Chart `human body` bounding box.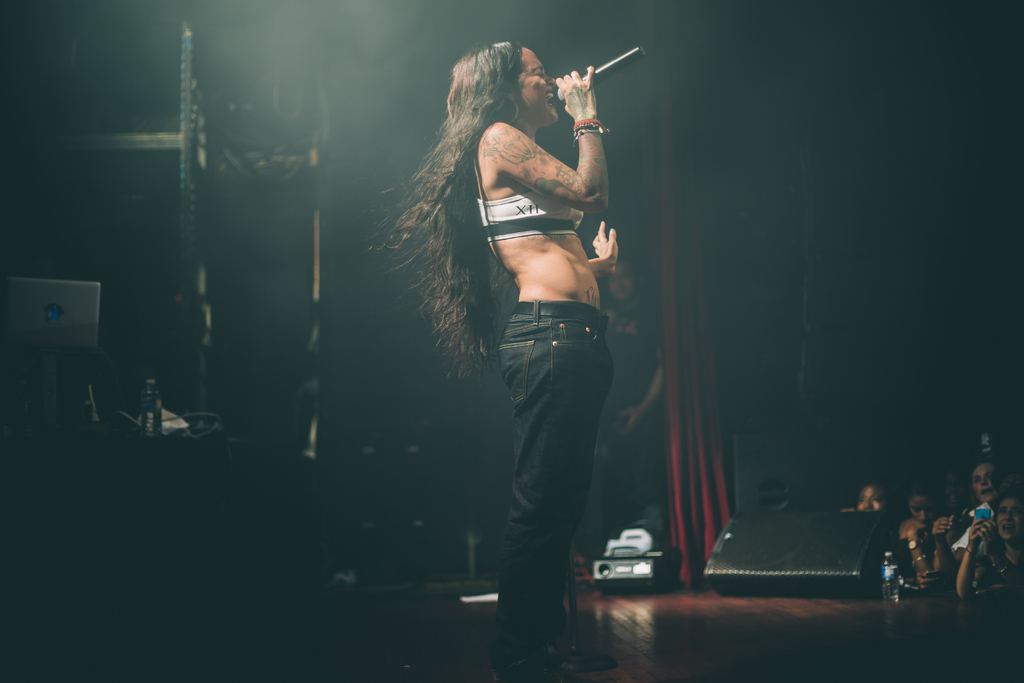
Charted: left=845, top=445, right=1023, bottom=602.
